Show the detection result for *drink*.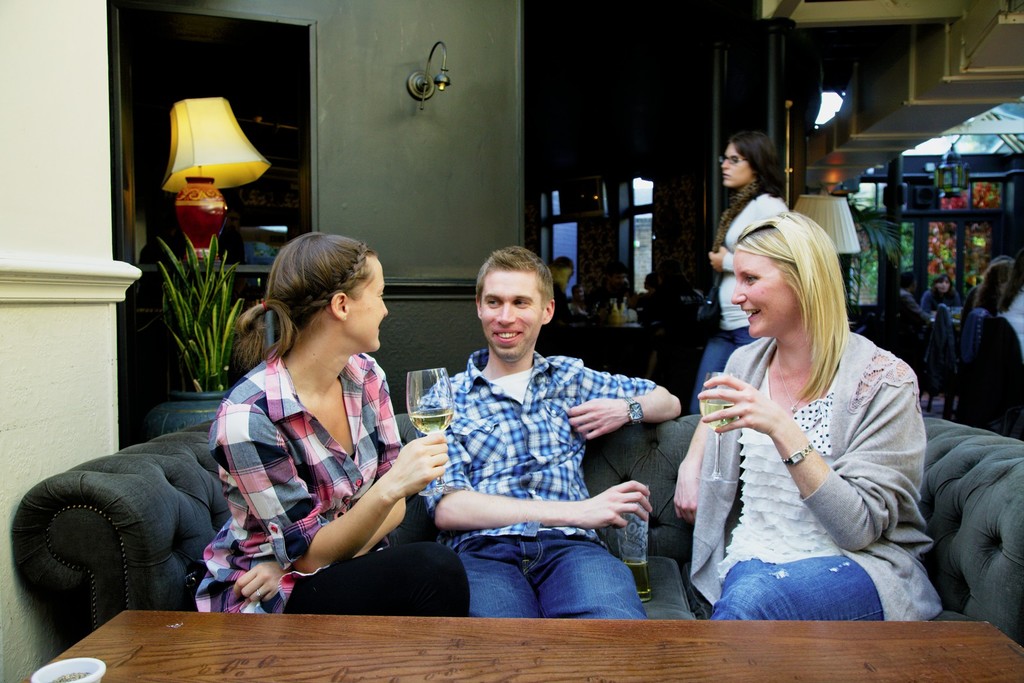
detection(620, 560, 654, 607).
